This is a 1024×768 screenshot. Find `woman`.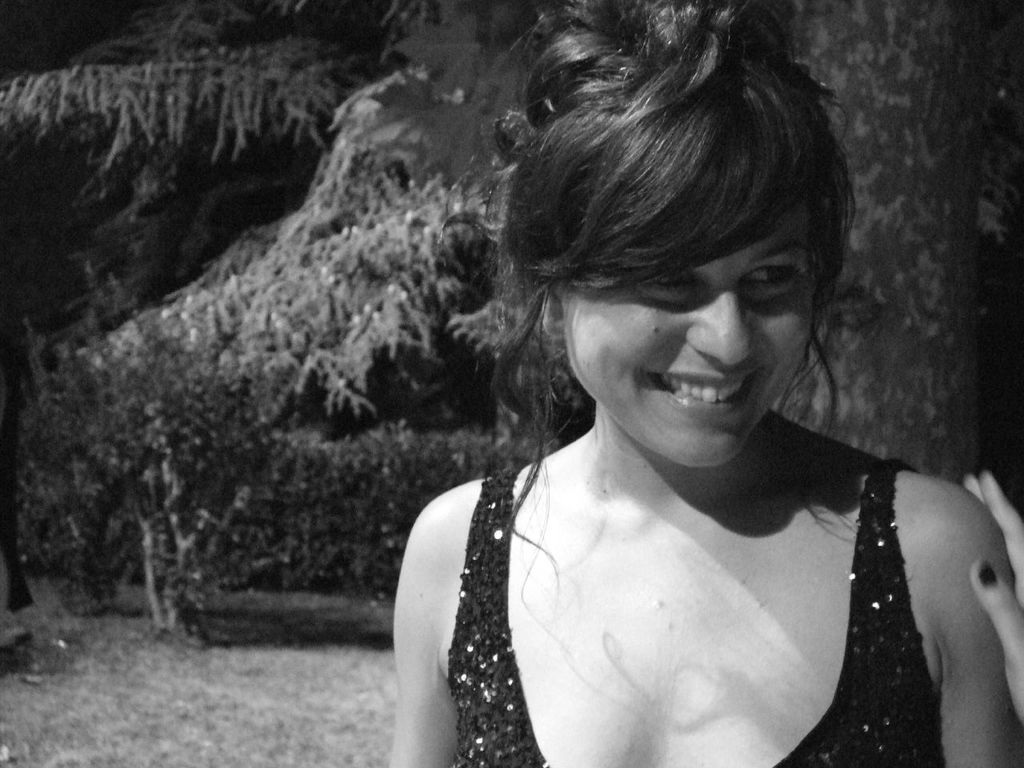
Bounding box: <region>362, 53, 988, 767</region>.
